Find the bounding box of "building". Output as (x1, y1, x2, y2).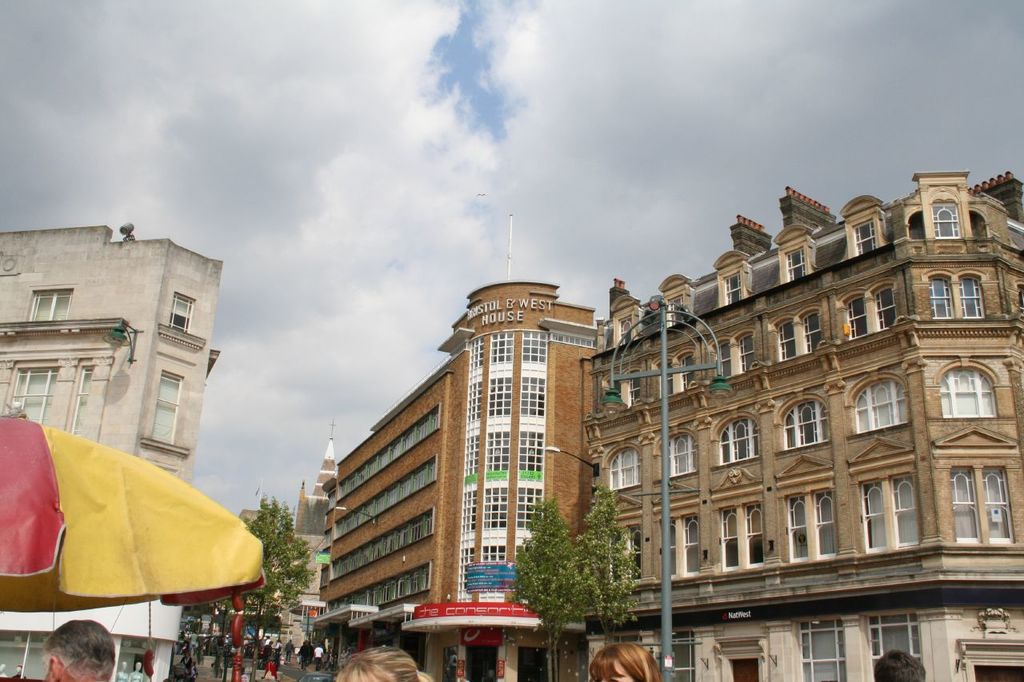
(322, 281, 606, 681).
